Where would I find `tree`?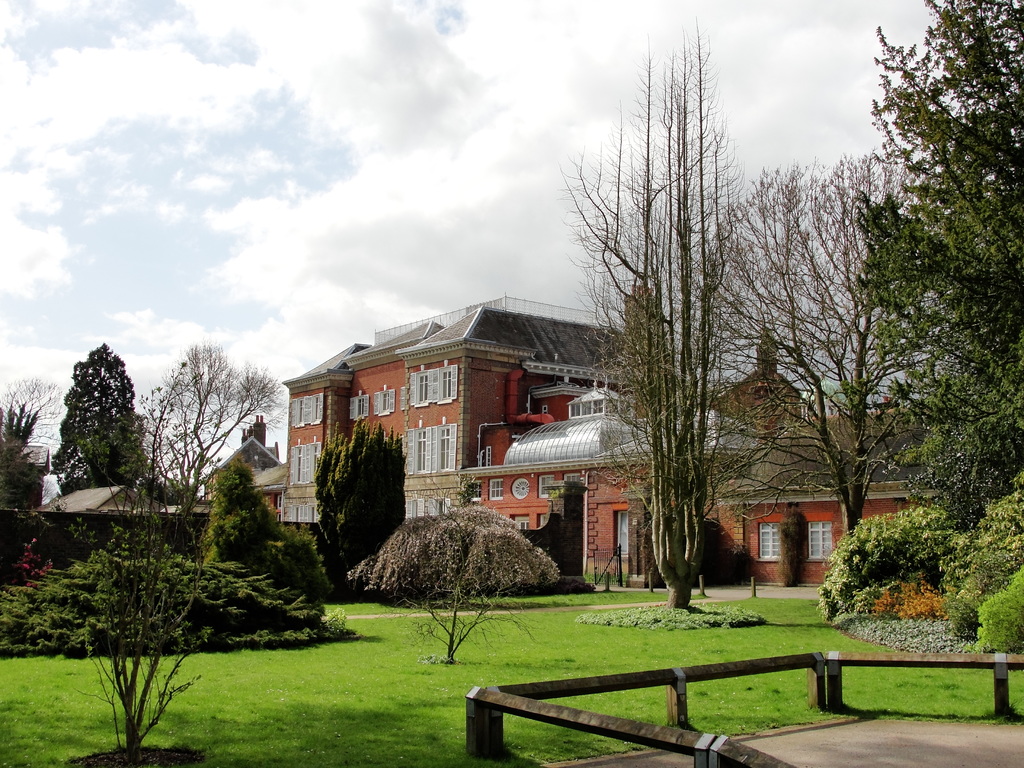
At {"x1": 142, "y1": 344, "x2": 293, "y2": 506}.
